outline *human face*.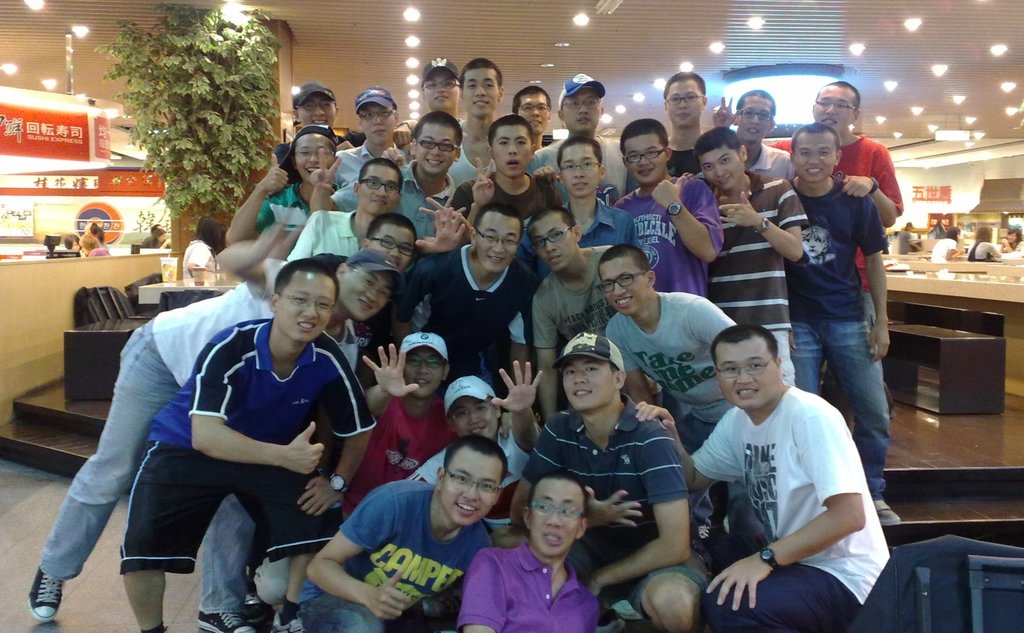
Outline: l=538, t=216, r=576, b=269.
